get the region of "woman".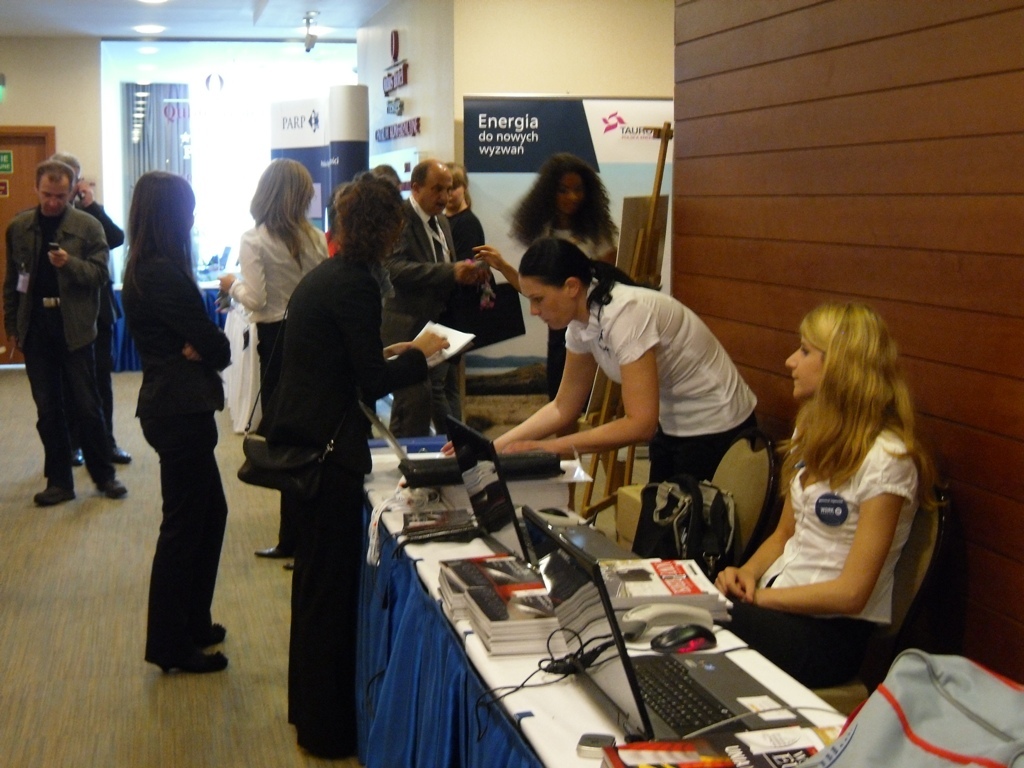
box(118, 168, 243, 674).
